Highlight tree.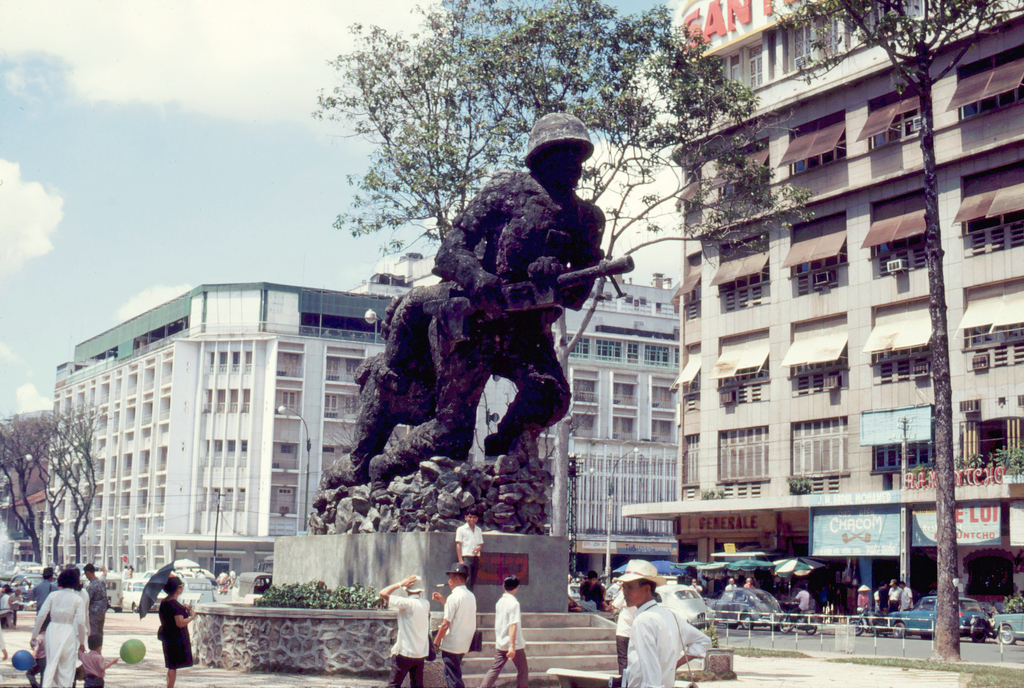
Highlighted region: bbox=[312, 0, 808, 536].
